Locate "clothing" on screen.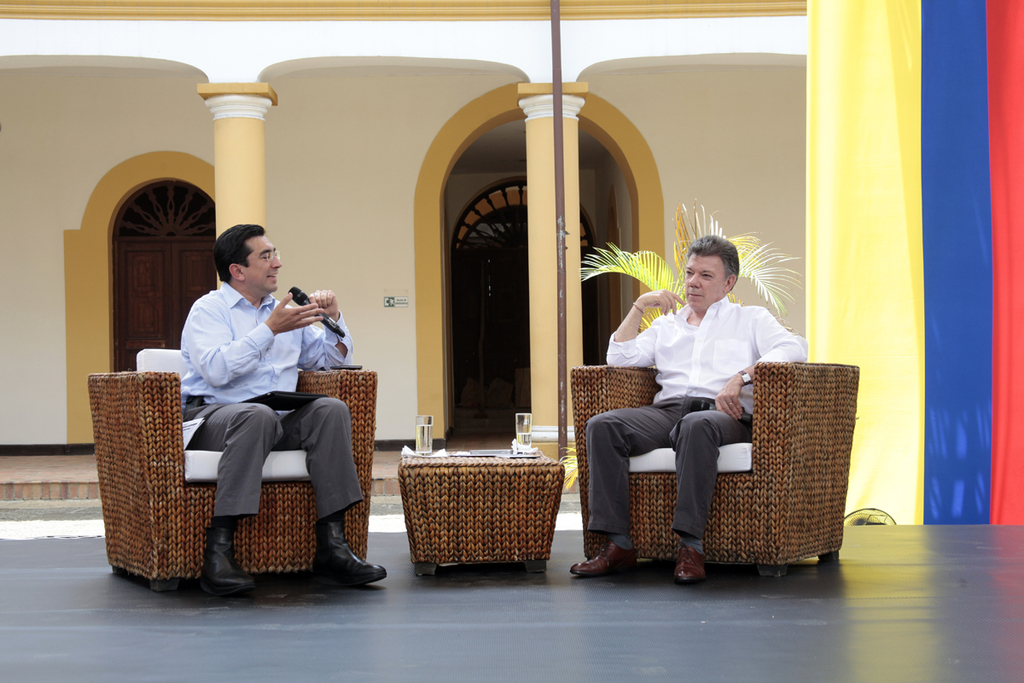
On screen at rect(575, 400, 745, 541).
